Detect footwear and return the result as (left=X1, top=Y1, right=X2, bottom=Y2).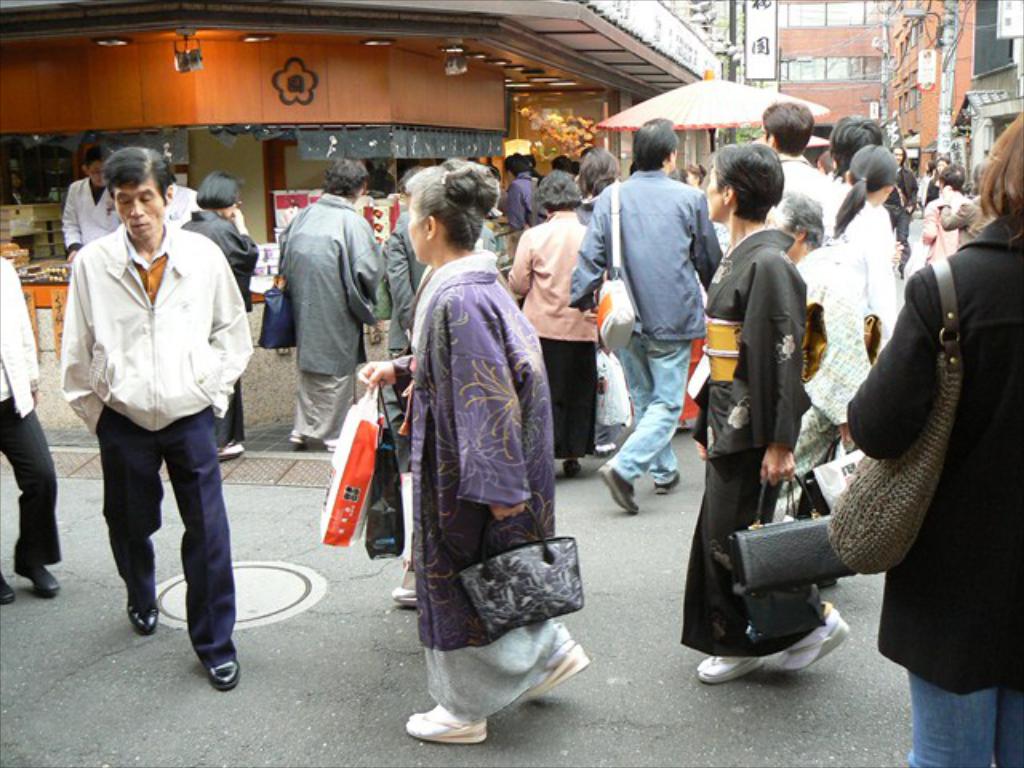
(left=653, top=474, right=680, bottom=493).
